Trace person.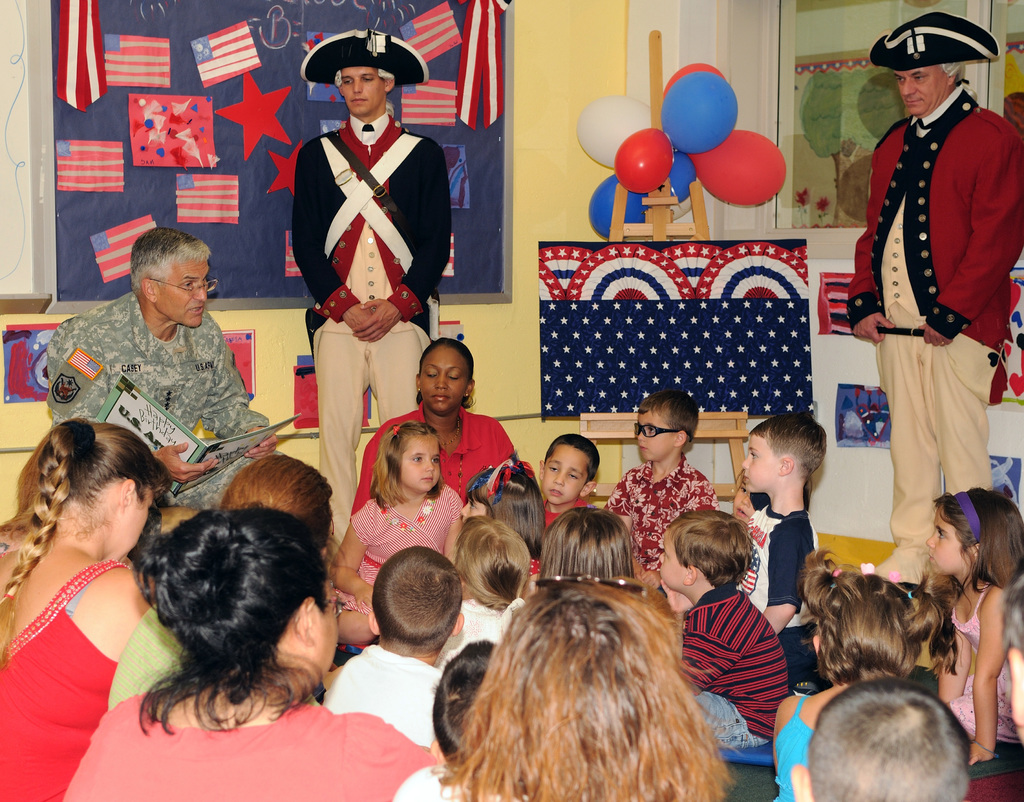
Traced to <bbox>0, 417, 176, 801</bbox>.
